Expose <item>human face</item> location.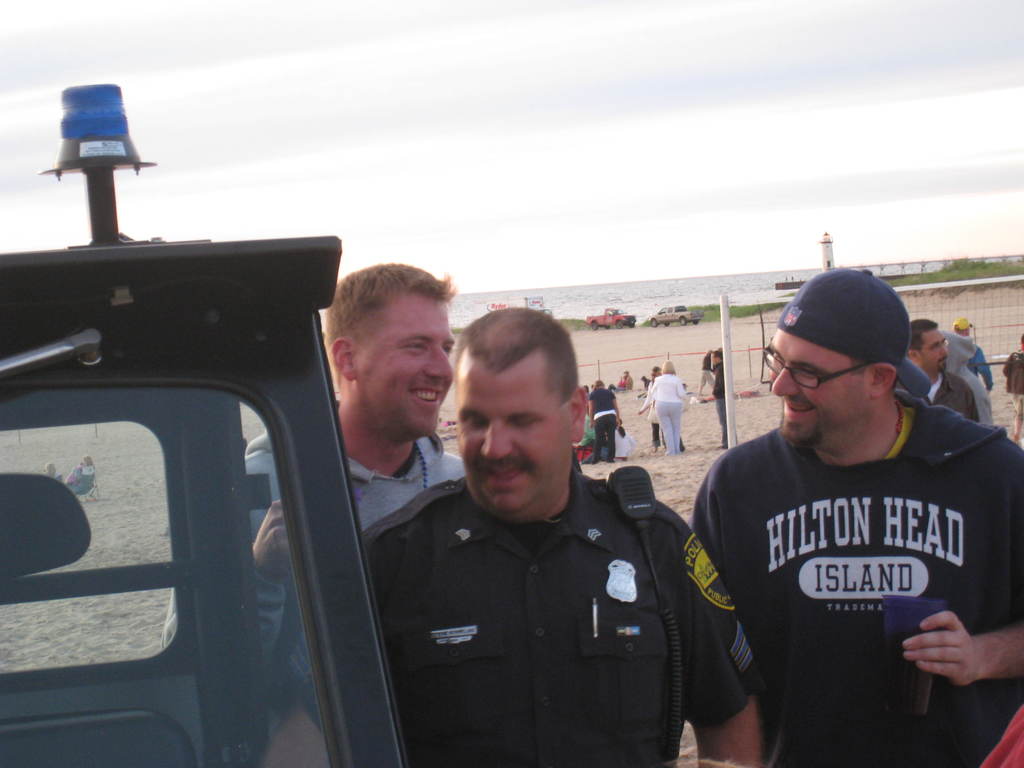
Exposed at bbox(768, 335, 862, 442).
